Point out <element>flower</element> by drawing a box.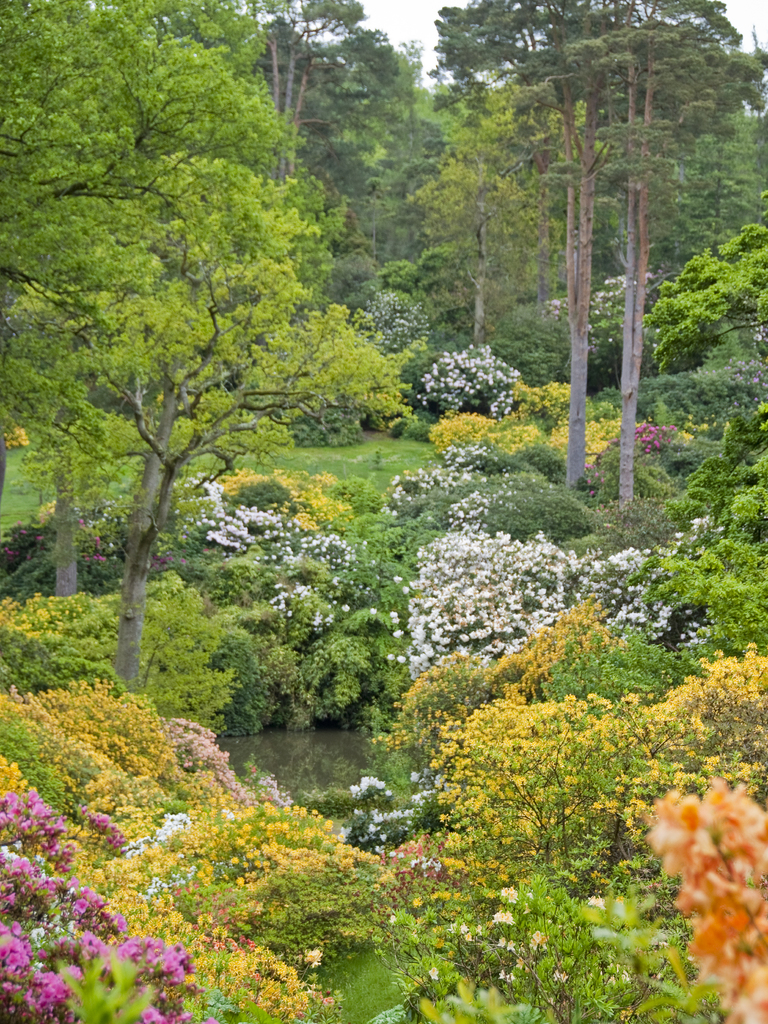
{"x1": 650, "y1": 778, "x2": 744, "y2": 916}.
